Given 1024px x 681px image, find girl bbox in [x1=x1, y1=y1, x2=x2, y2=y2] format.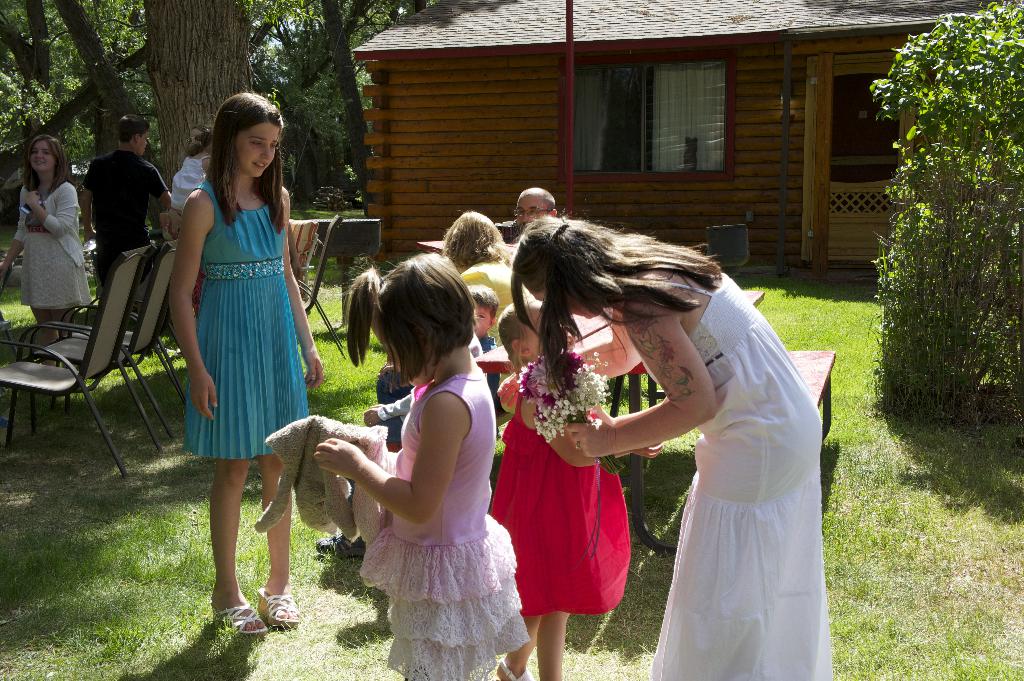
[x1=309, y1=244, x2=529, y2=680].
